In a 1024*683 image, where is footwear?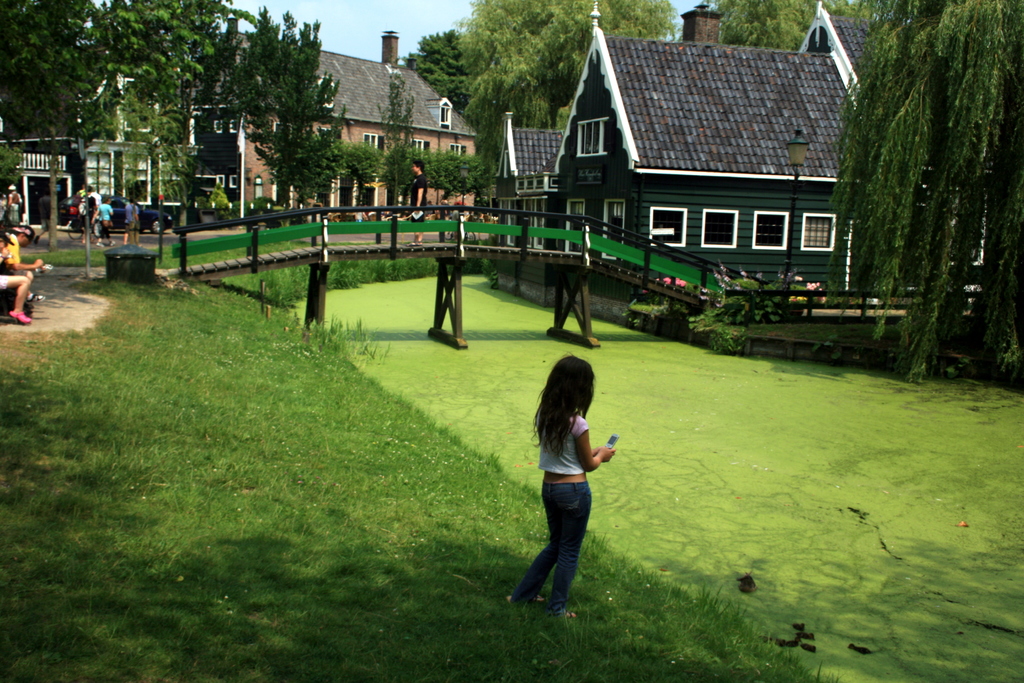
bbox=[27, 290, 45, 305].
